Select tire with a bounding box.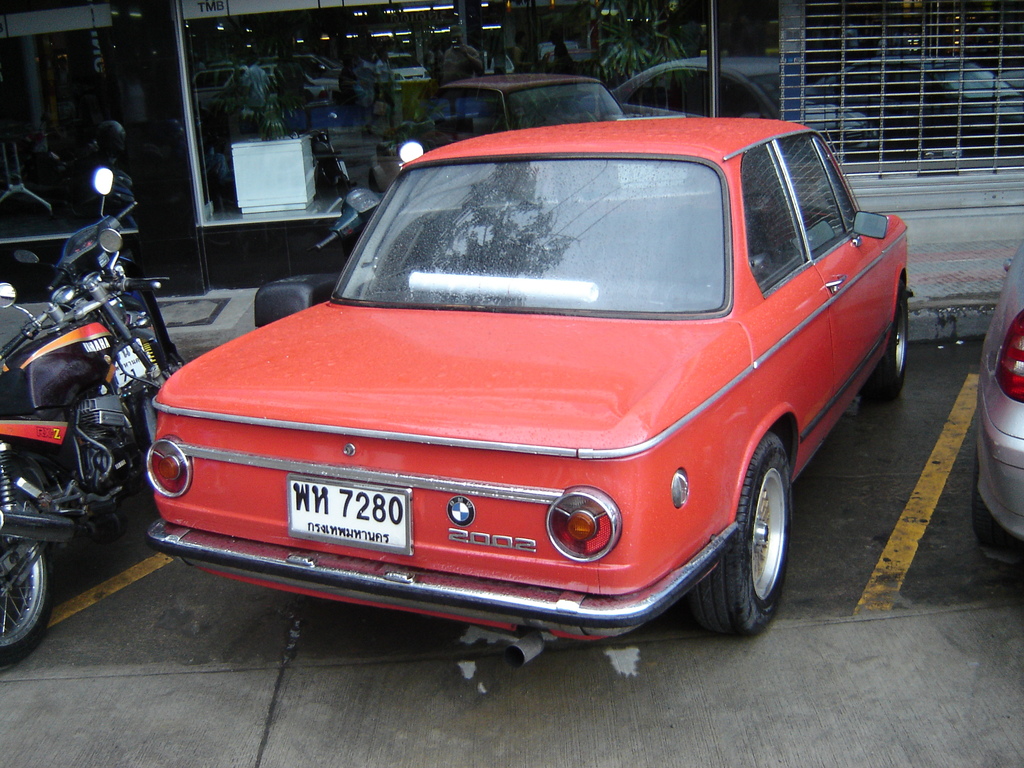
975:466:1023:566.
